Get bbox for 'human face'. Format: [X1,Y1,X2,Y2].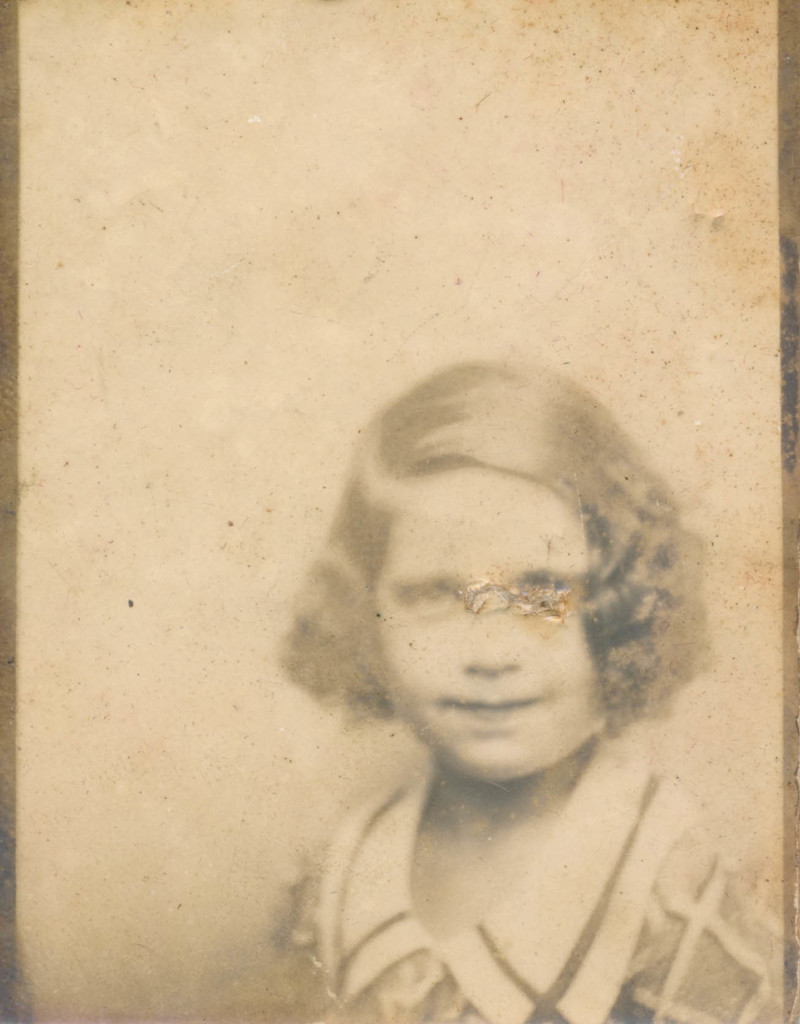
[373,468,601,780].
